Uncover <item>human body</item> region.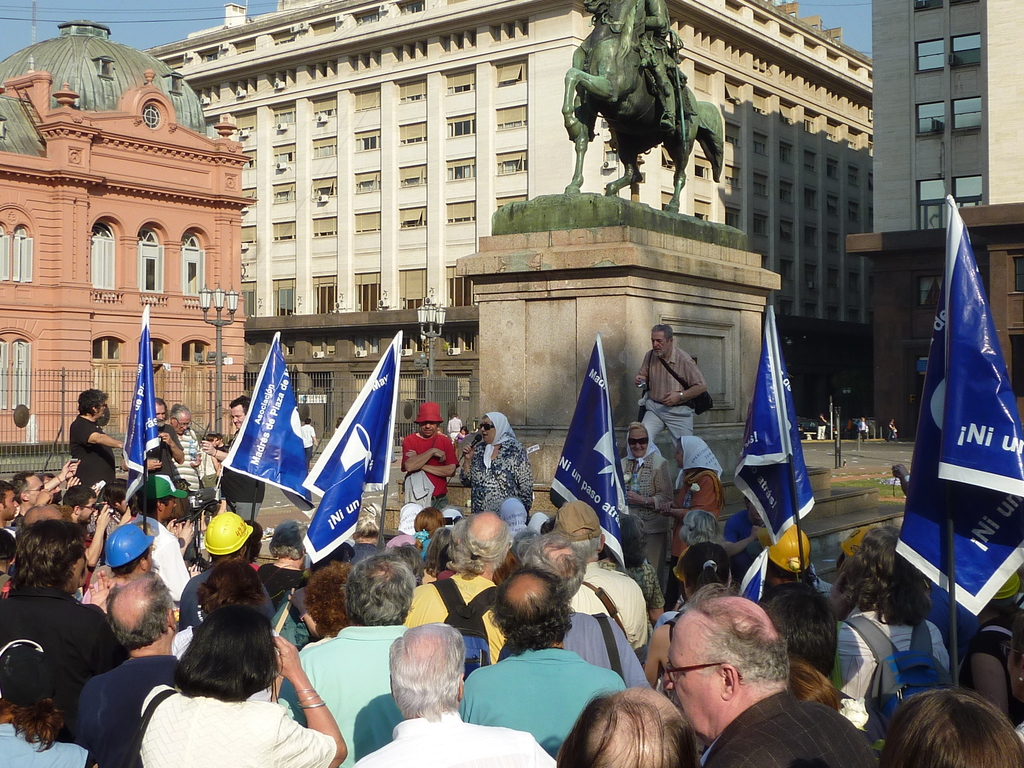
Uncovered: Rect(461, 444, 532, 508).
